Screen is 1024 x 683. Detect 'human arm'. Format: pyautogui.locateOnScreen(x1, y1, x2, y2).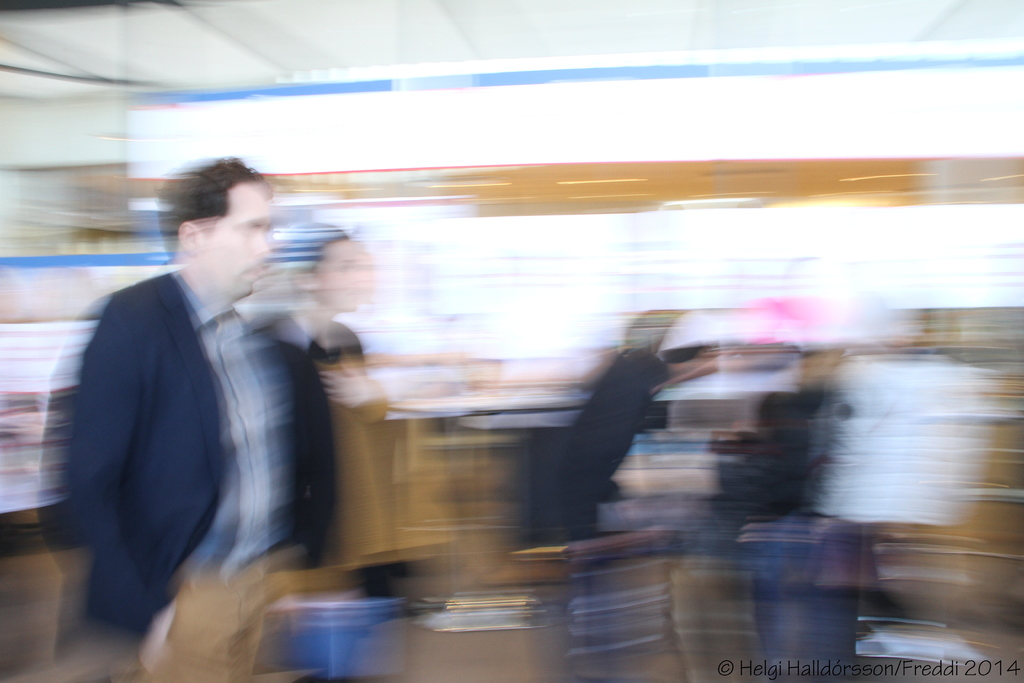
pyautogui.locateOnScreen(323, 360, 388, 418).
